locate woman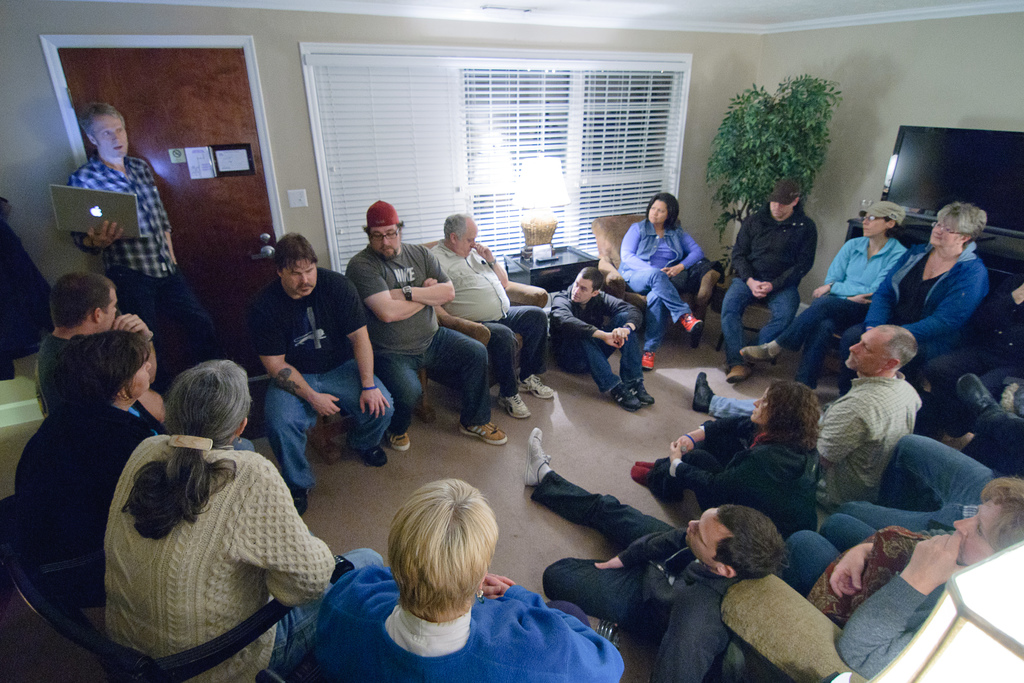
{"left": 833, "top": 198, "right": 997, "bottom": 393}
